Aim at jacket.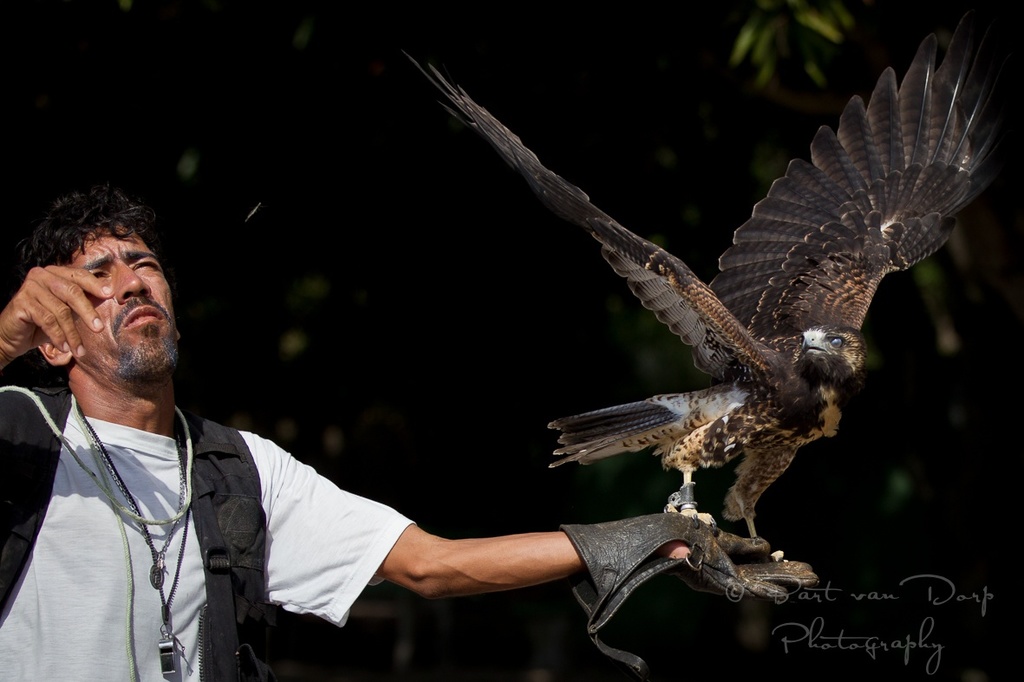
Aimed at [3,408,276,681].
